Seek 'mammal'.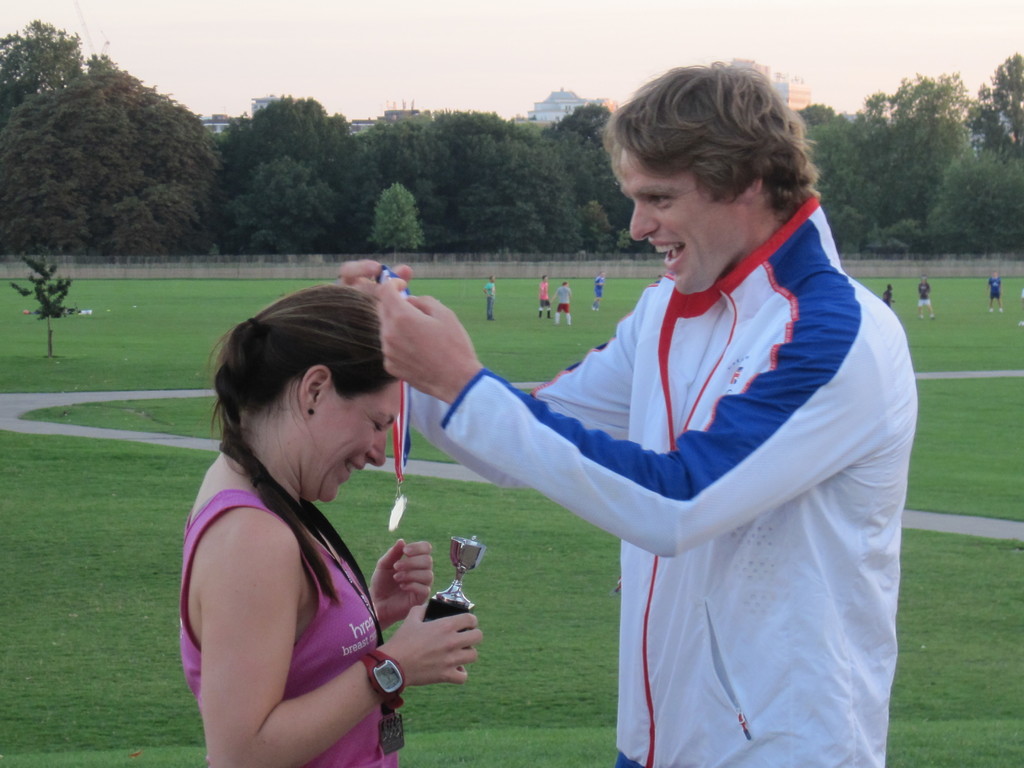
box(551, 280, 573, 325).
